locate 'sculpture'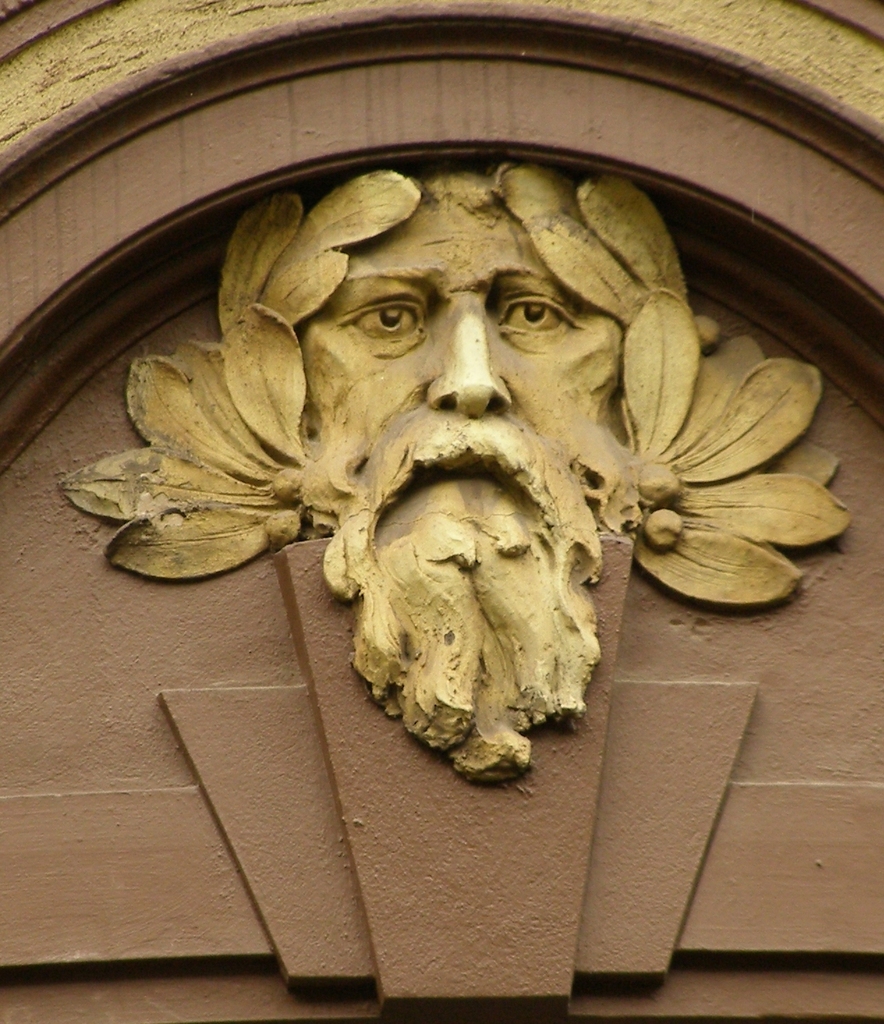
[left=153, top=146, right=801, bottom=846]
